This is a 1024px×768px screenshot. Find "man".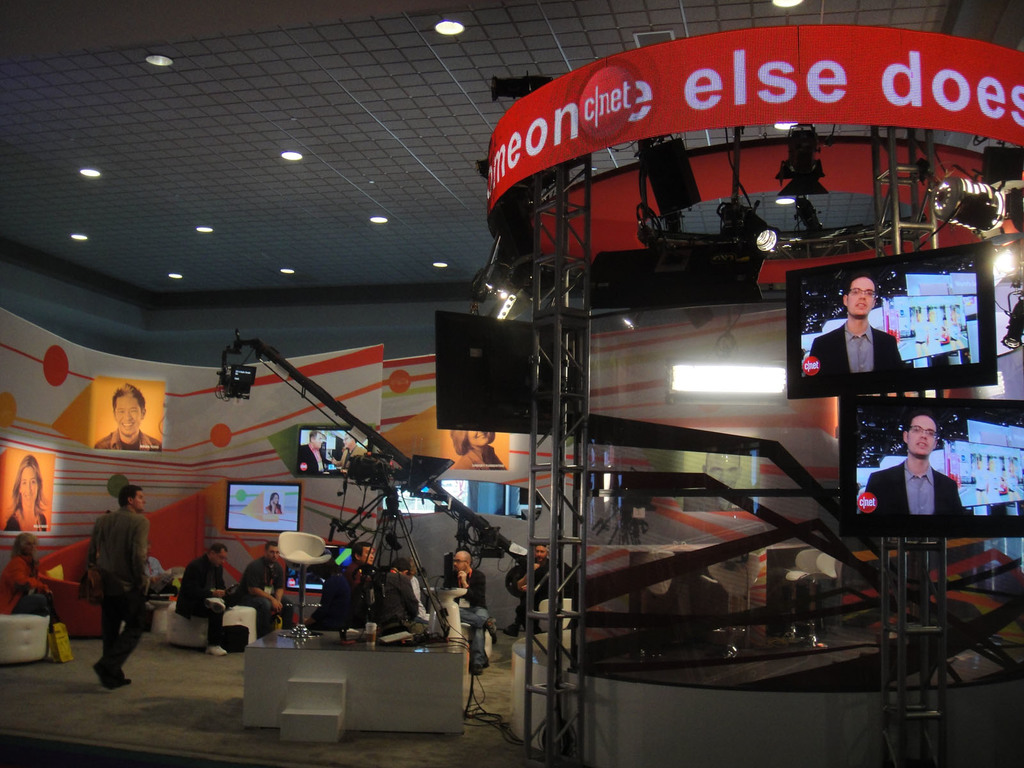
Bounding box: left=175, top=543, right=227, bottom=653.
